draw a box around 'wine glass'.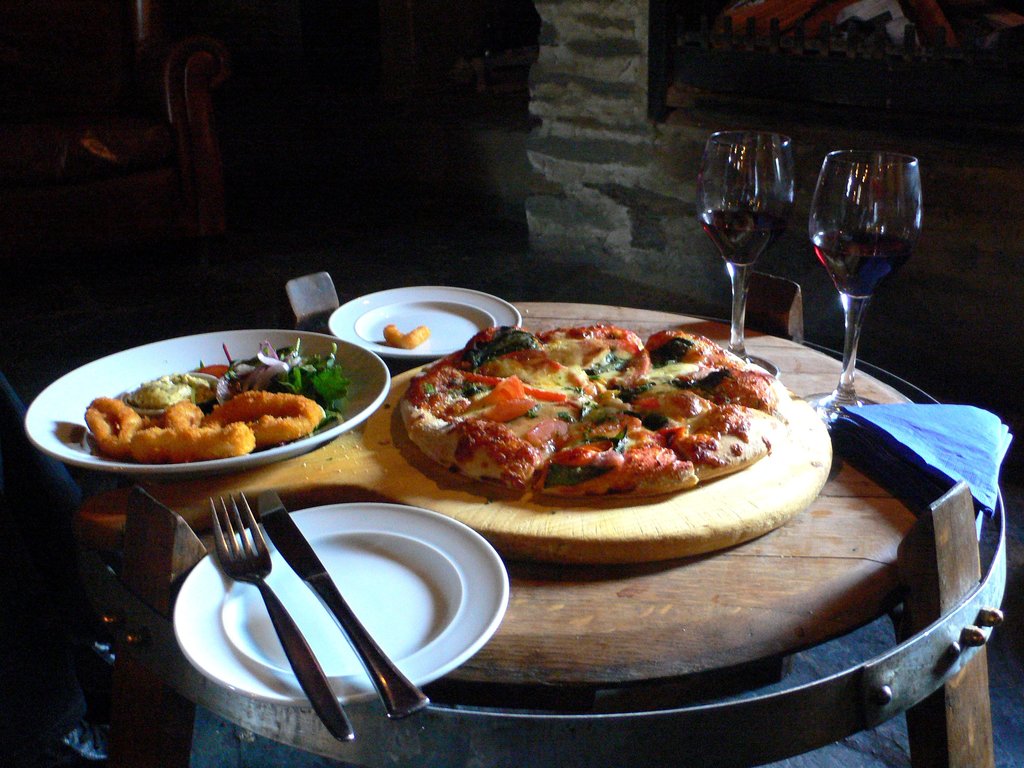
(x1=694, y1=130, x2=791, y2=381).
